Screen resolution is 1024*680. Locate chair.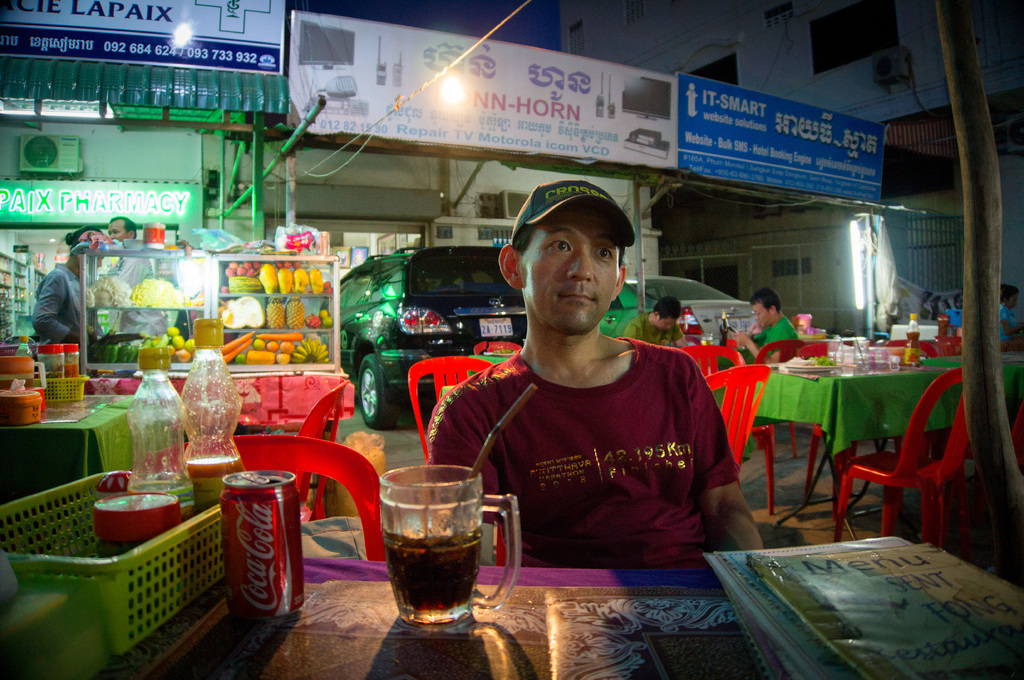
crop(405, 355, 508, 565).
